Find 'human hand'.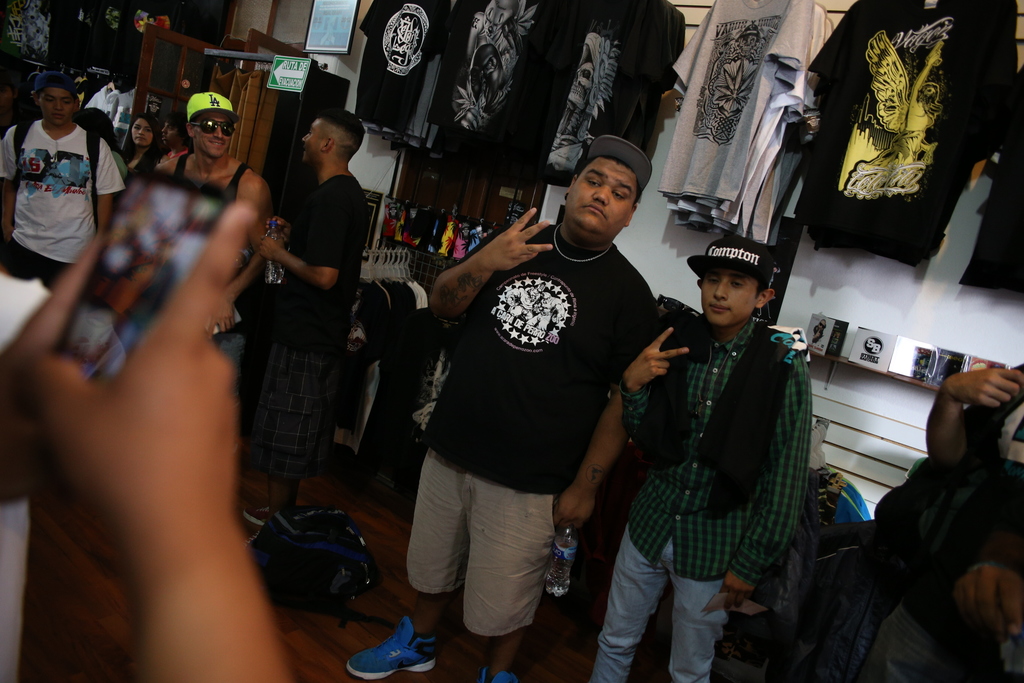
209:292:237:338.
